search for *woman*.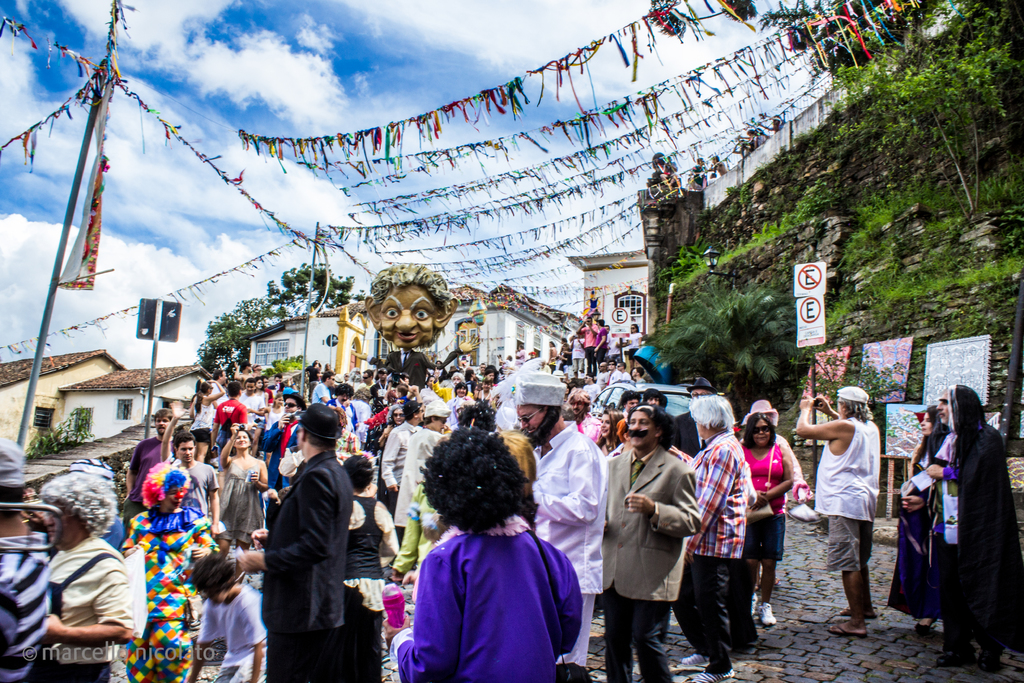
Found at detection(266, 394, 284, 431).
